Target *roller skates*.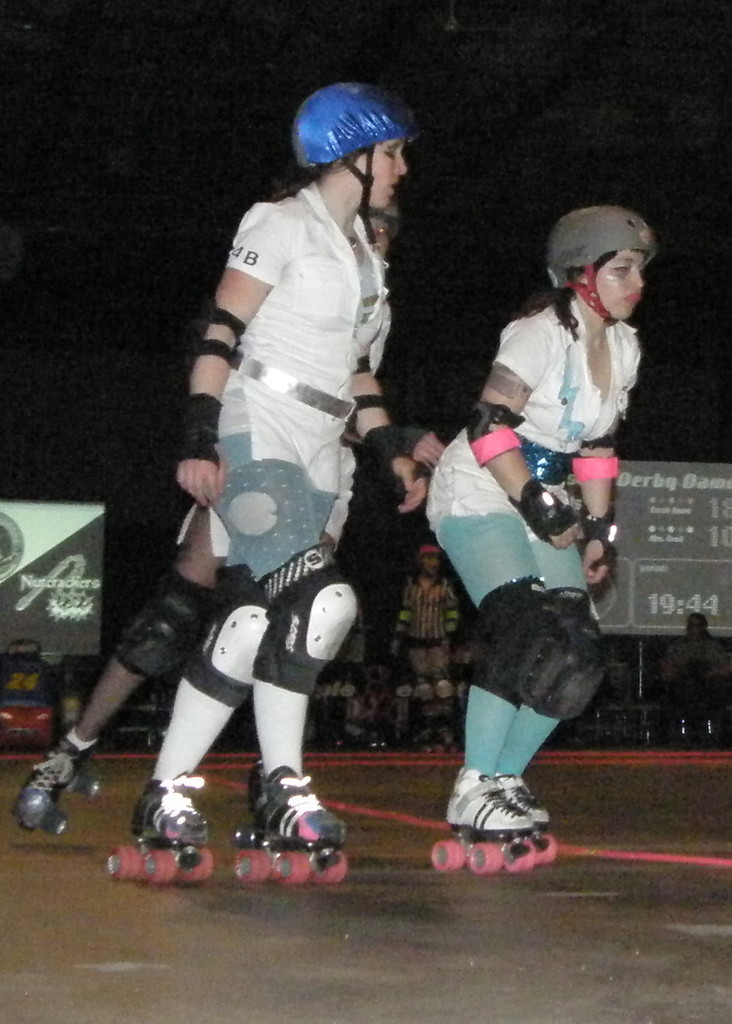
Target region: pyautogui.locateOnScreen(422, 735, 437, 756).
